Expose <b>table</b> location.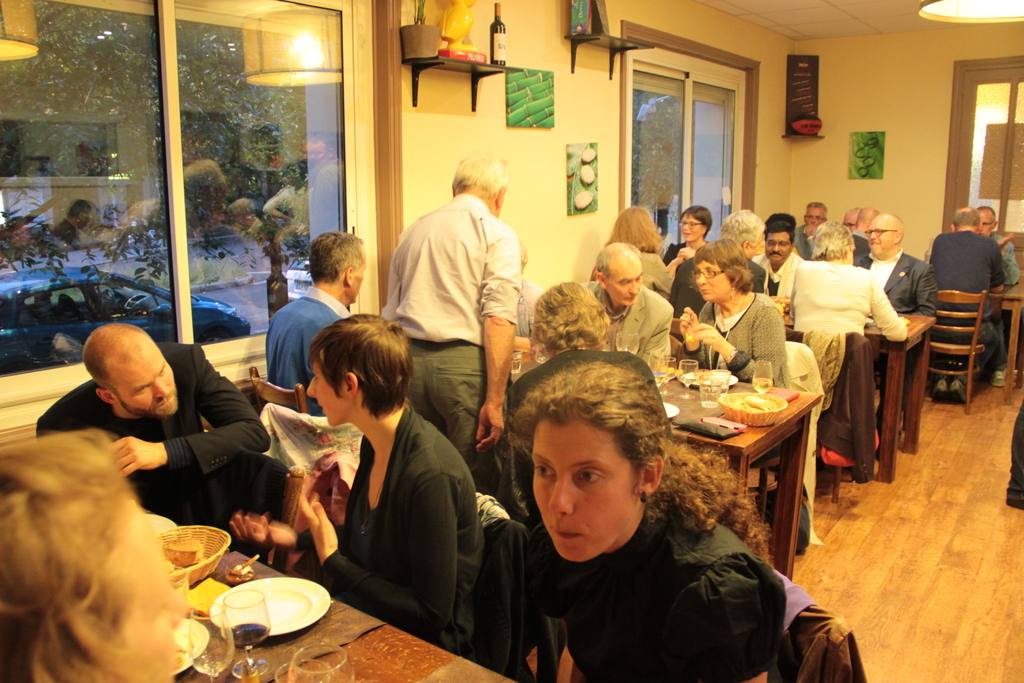
Exposed at BBox(611, 366, 841, 599).
